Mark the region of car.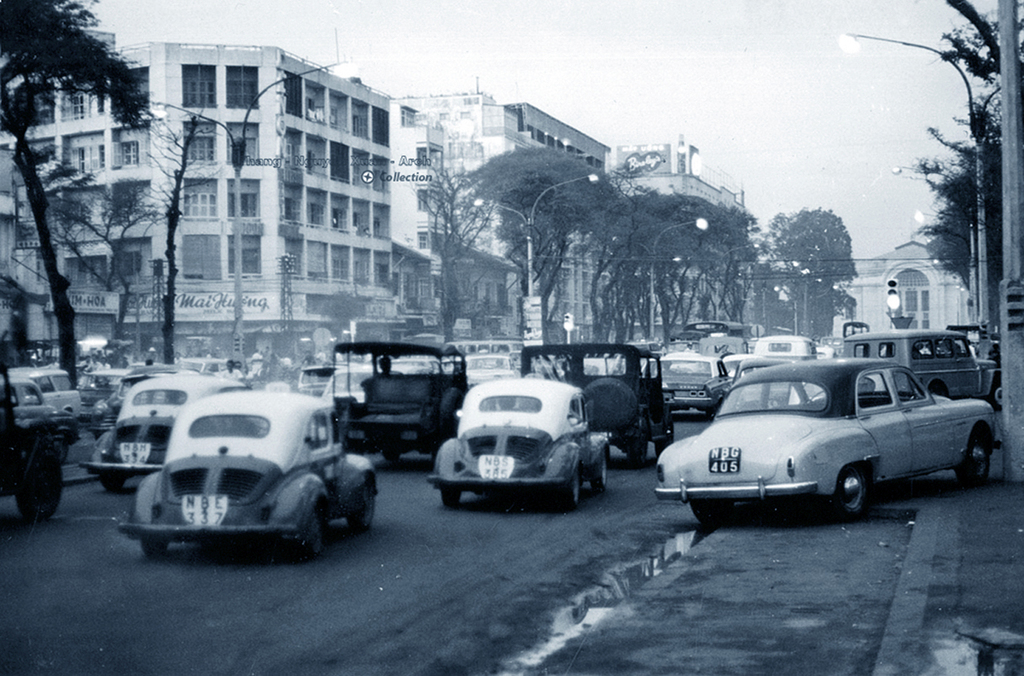
Region: Rect(0, 379, 81, 466).
